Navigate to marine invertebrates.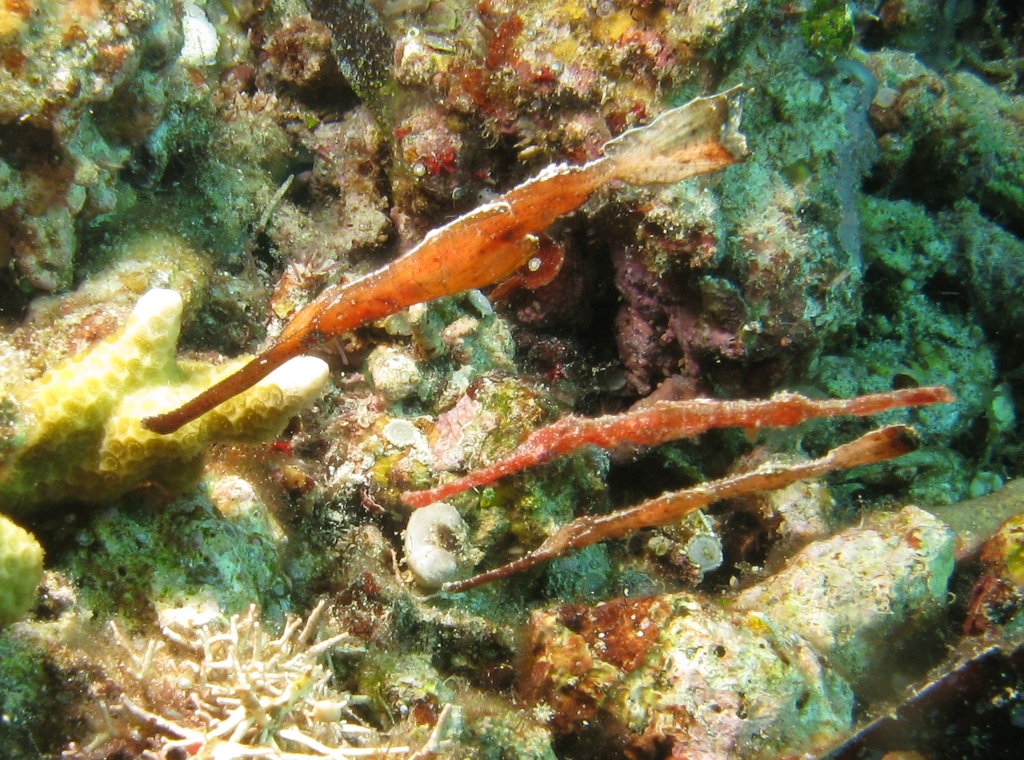
Navigation target: rect(97, 335, 338, 479).
